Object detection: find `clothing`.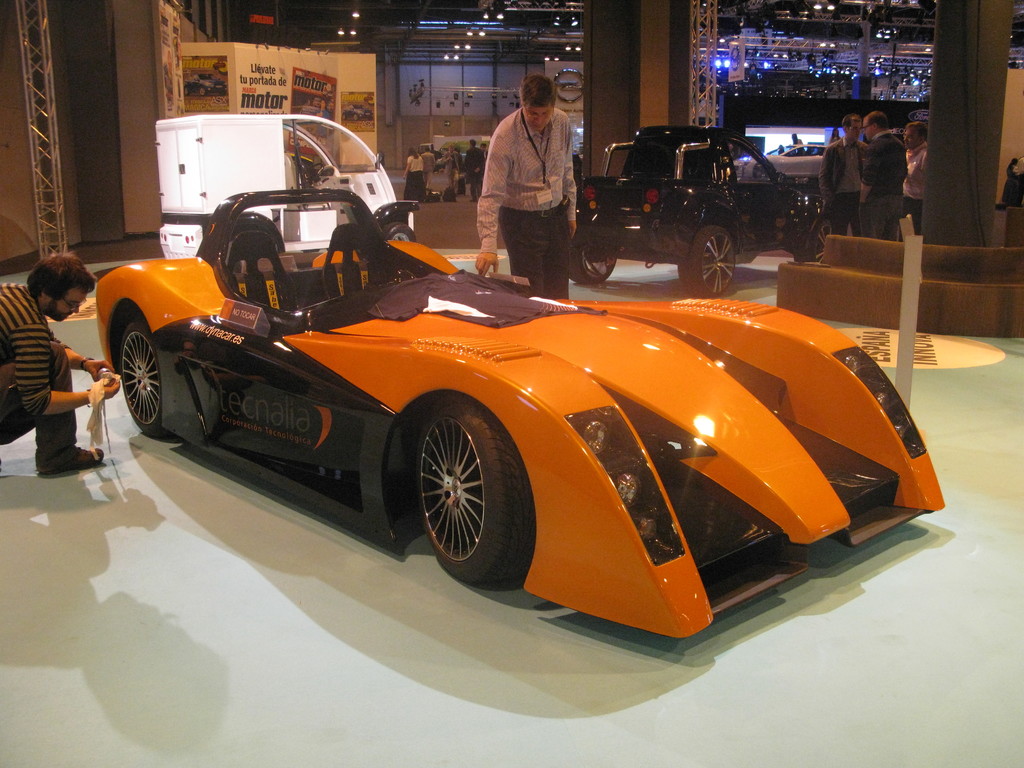
locate(855, 134, 915, 237).
